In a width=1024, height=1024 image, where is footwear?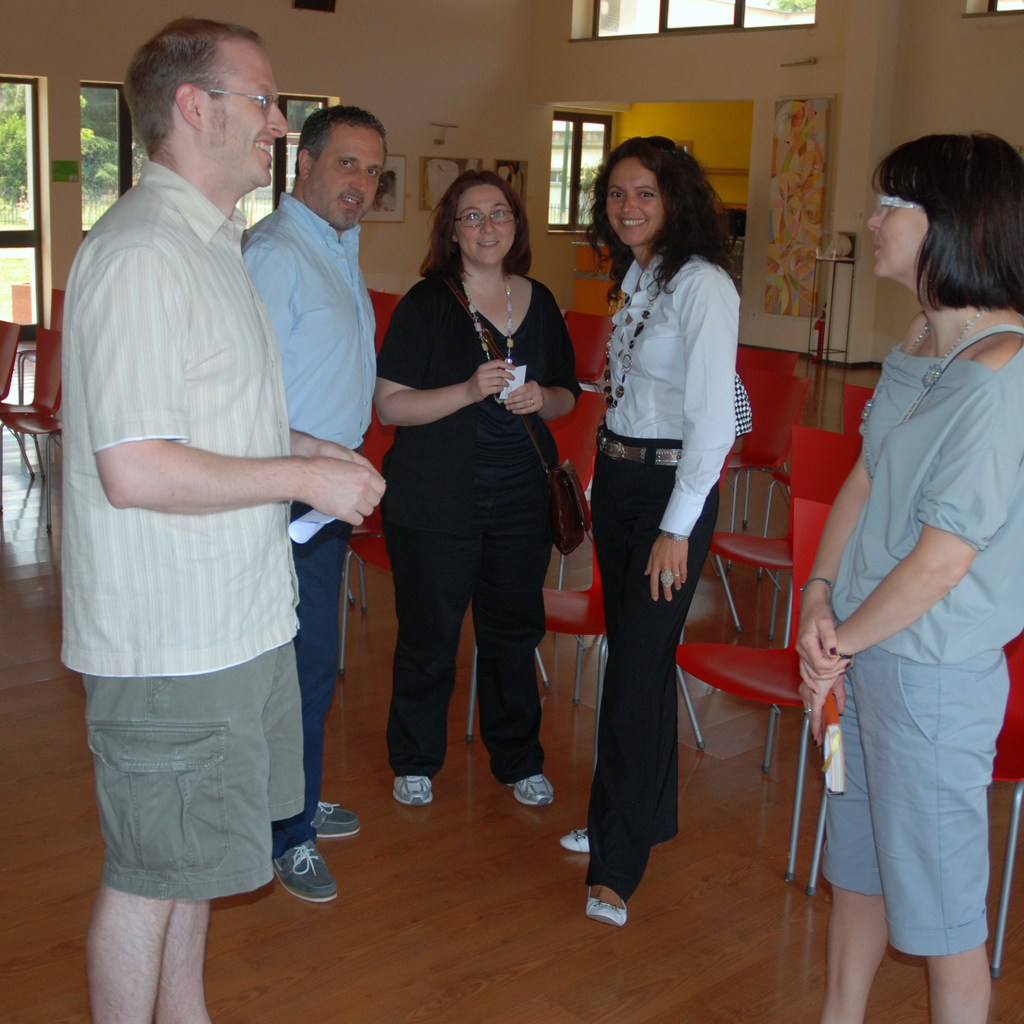
(395,776,436,806).
